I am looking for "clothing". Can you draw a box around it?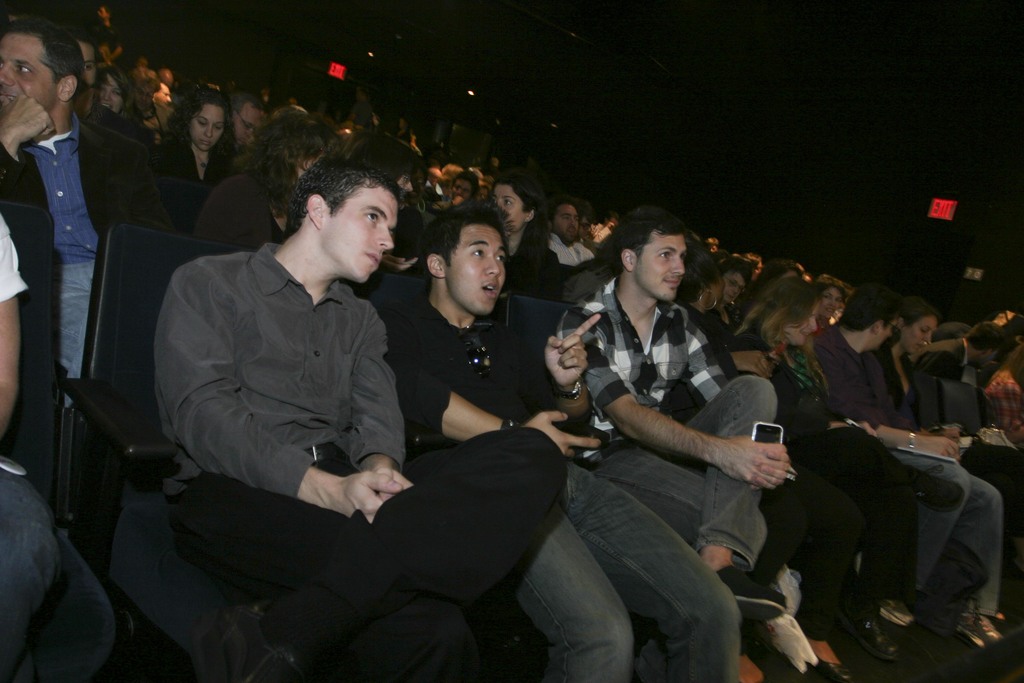
Sure, the bounding box is {"left": 769, "top": 340, "right": 808, "bottom": 398}.
